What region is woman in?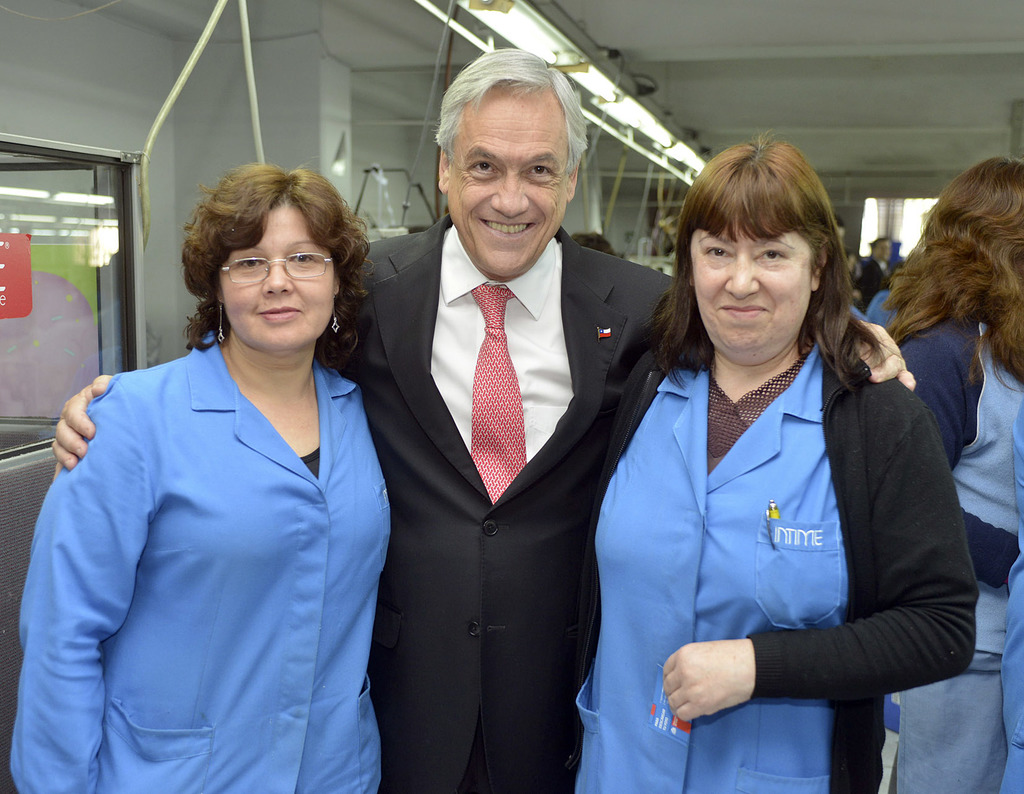
x1=10 y1=161 x2=399 y2=793.
